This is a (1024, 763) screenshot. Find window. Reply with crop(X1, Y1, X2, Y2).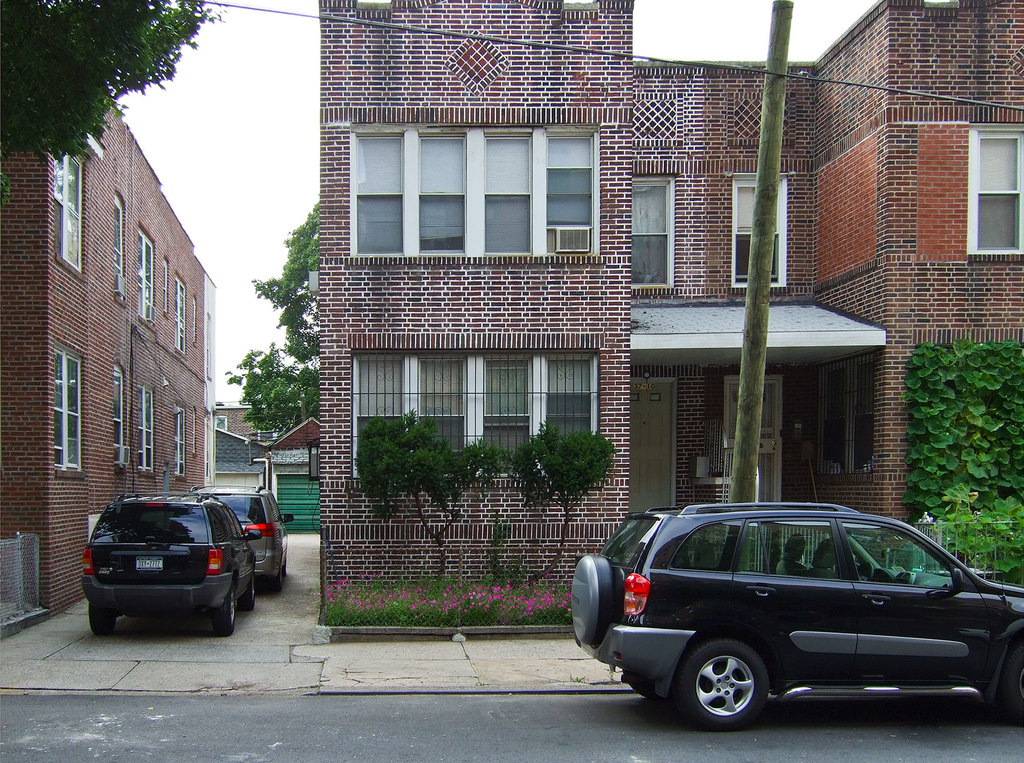
crop(817, 355, 874, 473).
